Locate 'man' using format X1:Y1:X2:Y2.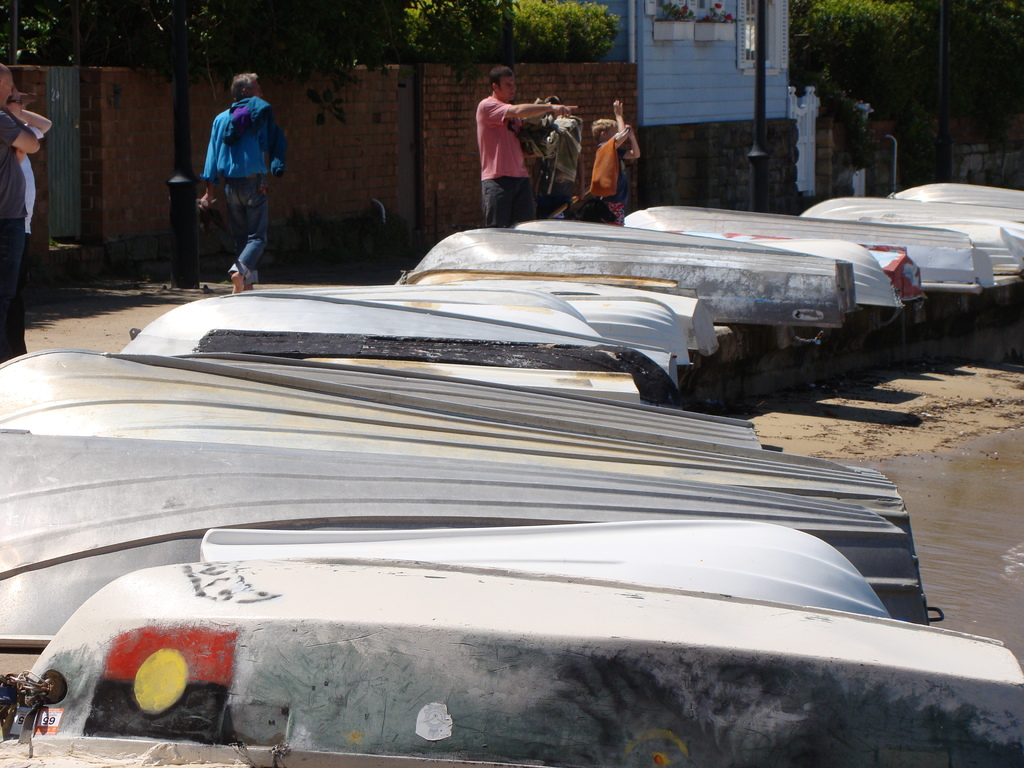
188:72:287:272.
